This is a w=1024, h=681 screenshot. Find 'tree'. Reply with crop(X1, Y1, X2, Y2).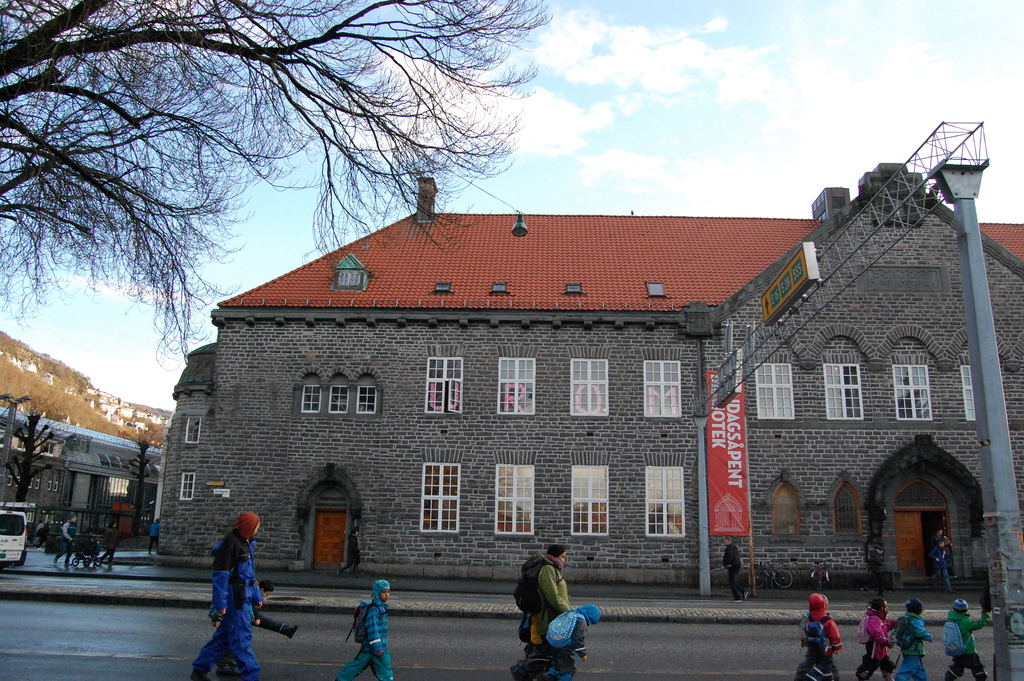
crop(0, 396, 60, 526).
